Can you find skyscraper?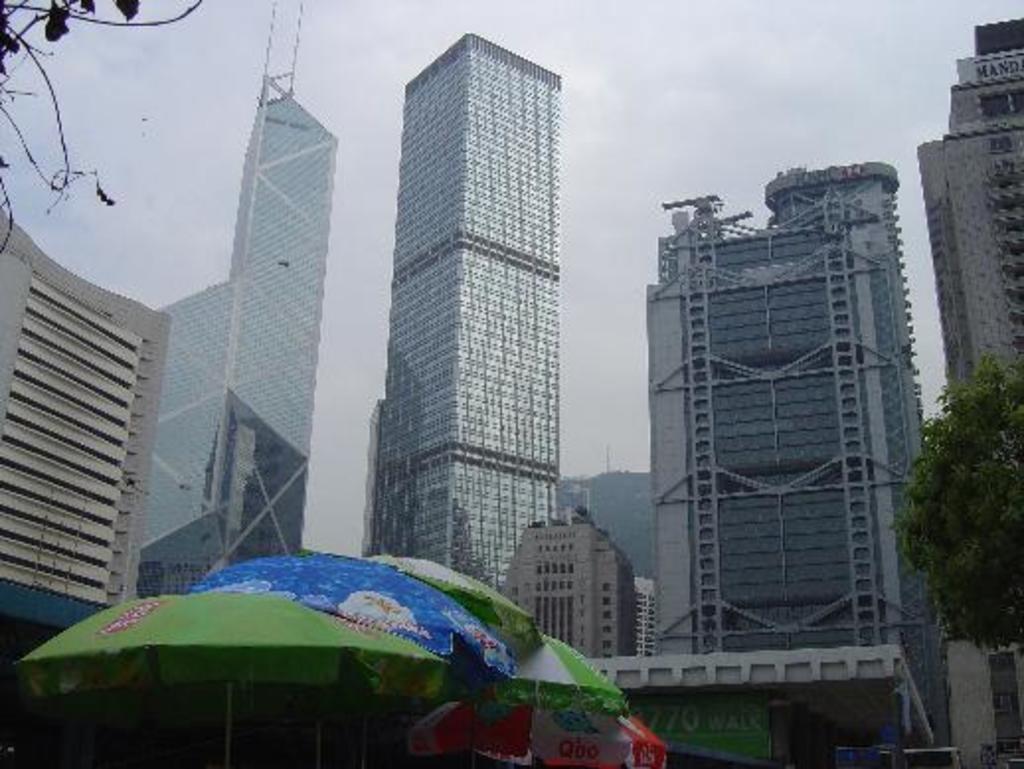
Yes, bounding box: [136, 0, 340, 595].
